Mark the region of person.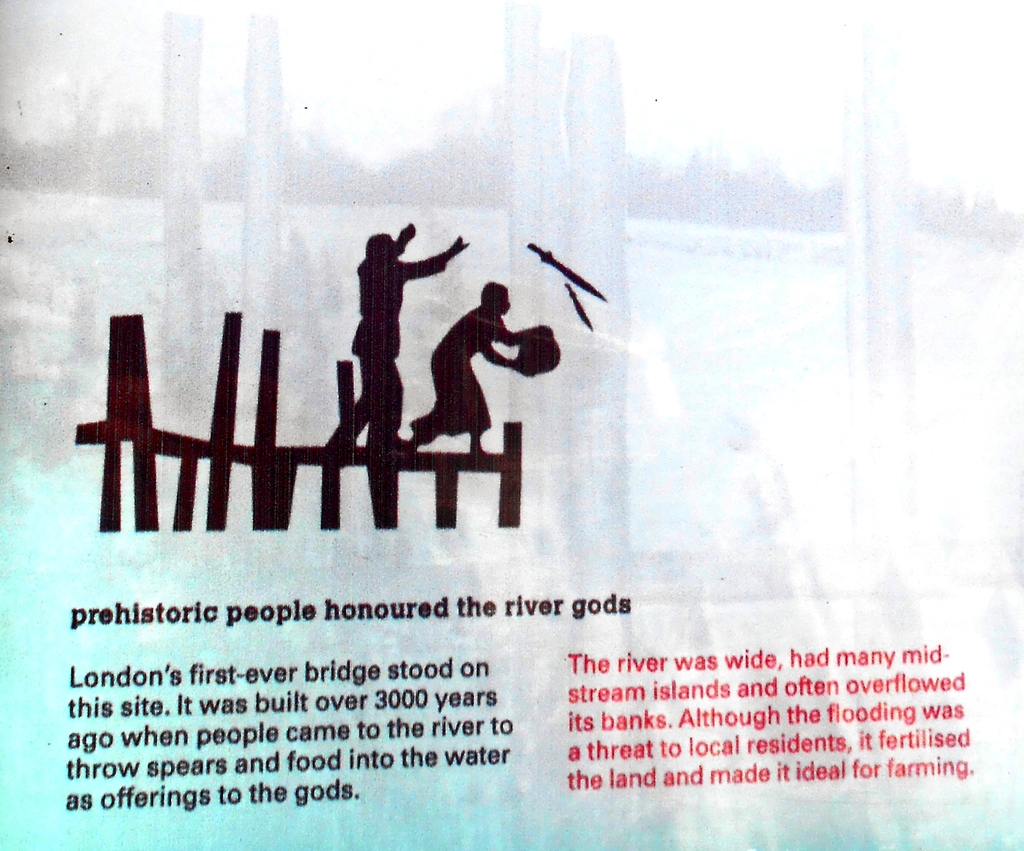
Region: 319, 218, 465, 449.
